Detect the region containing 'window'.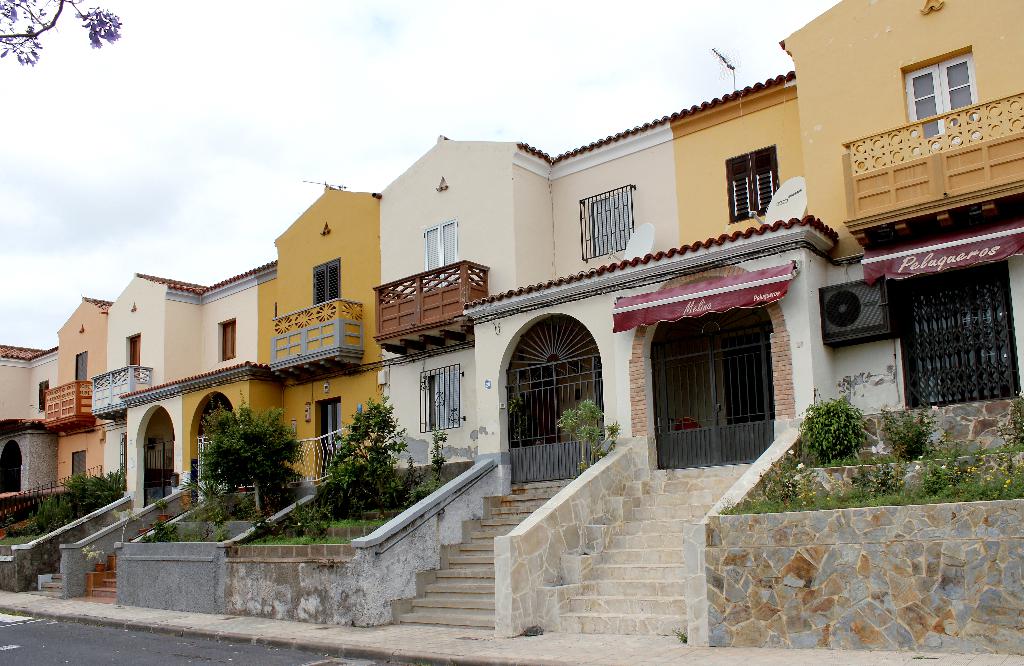
x1=420, y1=218, x2=452, y2=280.
